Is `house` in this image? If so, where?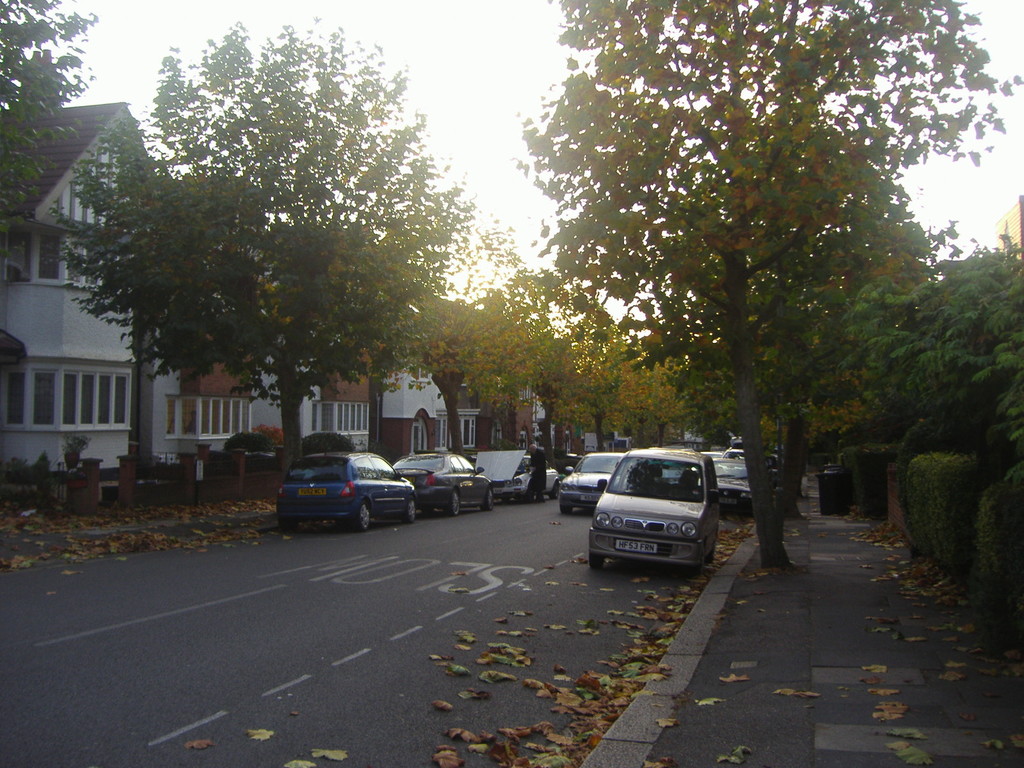
Yes, at locate(0, 101, 156, 466).
